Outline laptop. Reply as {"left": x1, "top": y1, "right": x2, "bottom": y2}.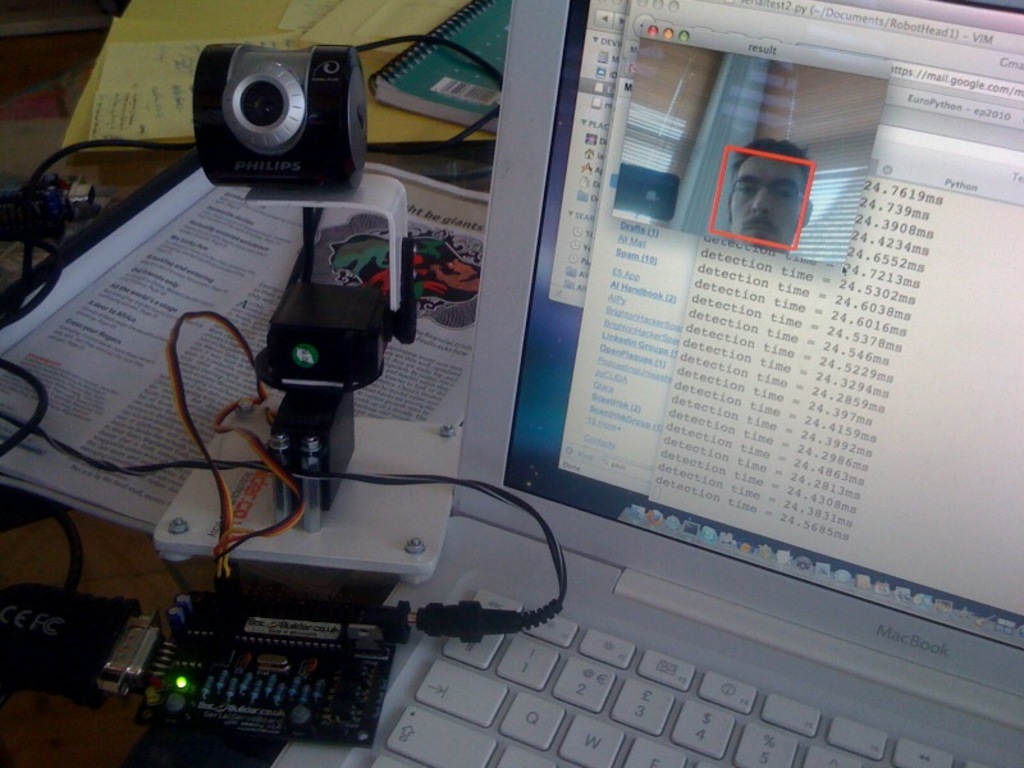
{"left": 273, "top": 0, "right": 1023, "bottom": 767}.
